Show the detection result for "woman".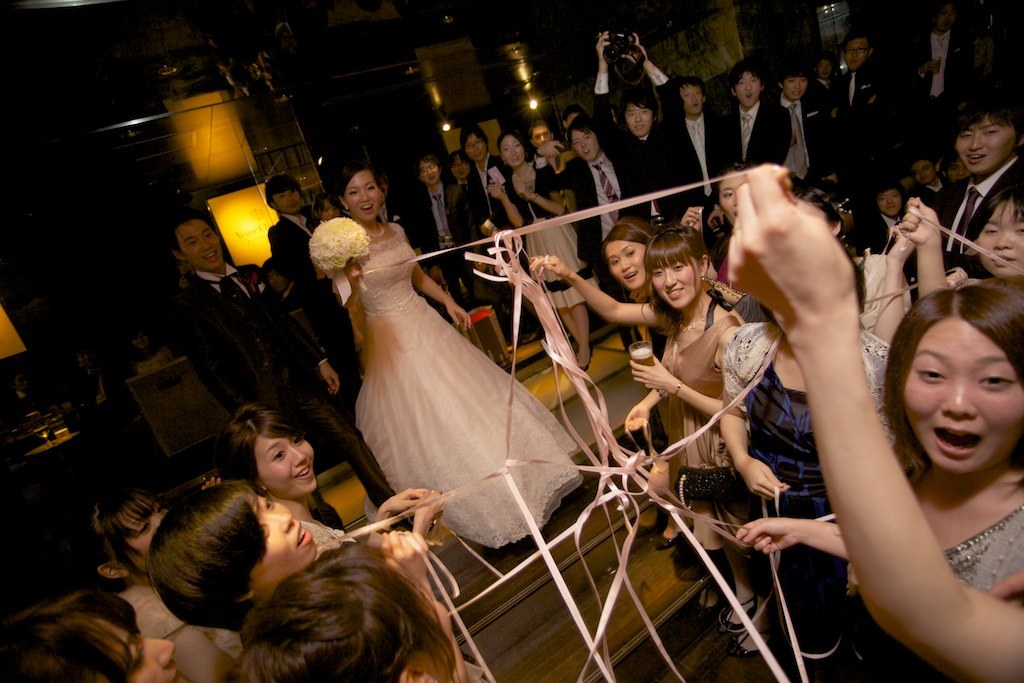
region(483, 132, 602, 364).
